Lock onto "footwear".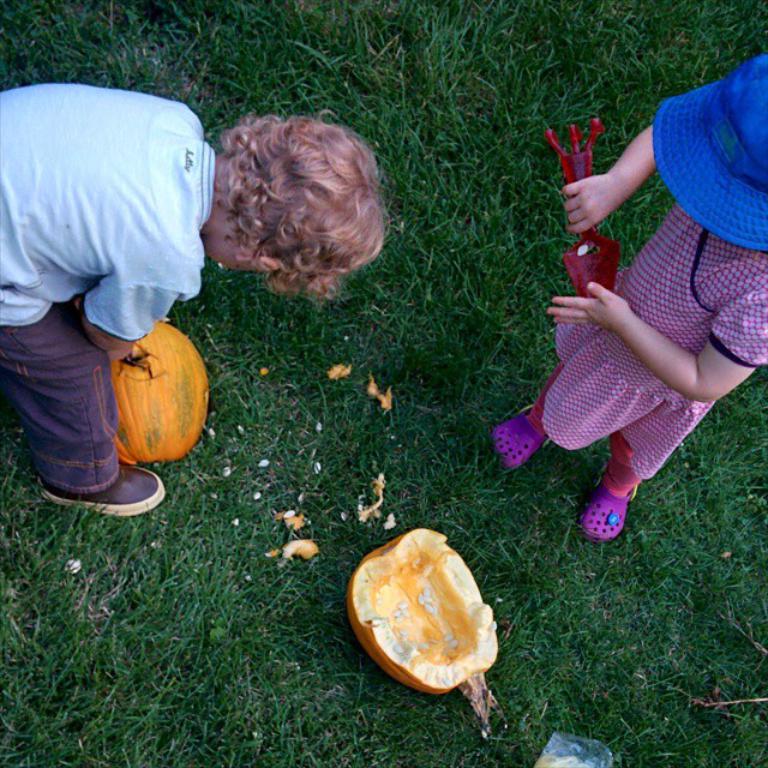
Locked: bbox(487, 408, 554, 475).
